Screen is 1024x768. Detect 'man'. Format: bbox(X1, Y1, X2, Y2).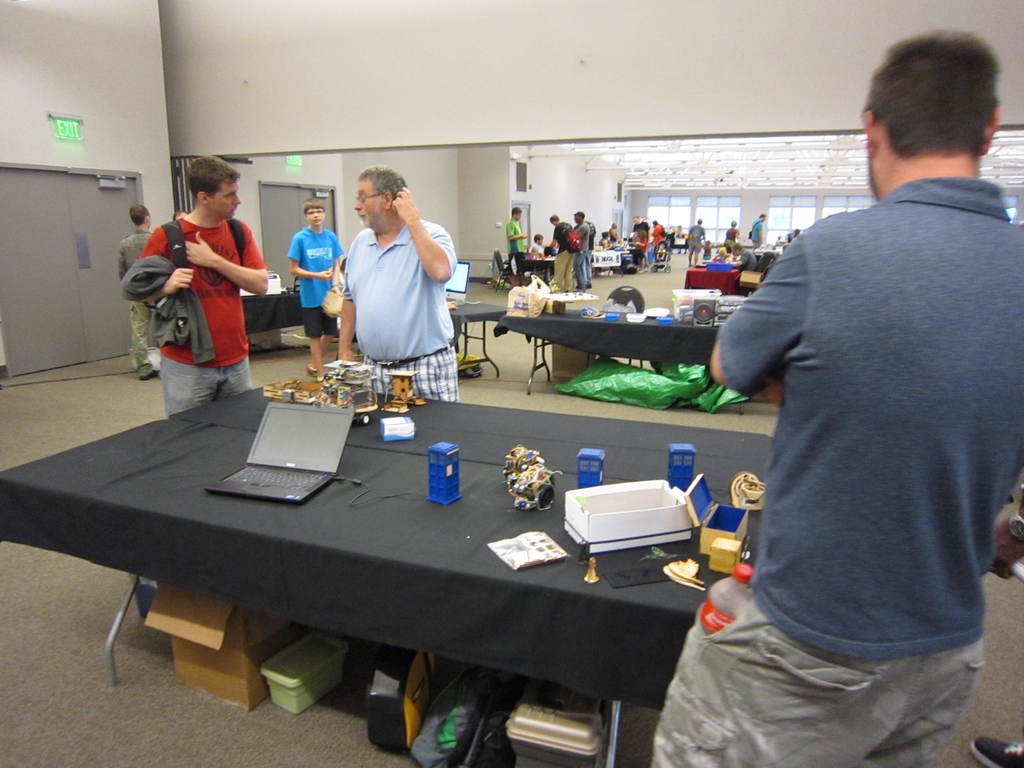
bbox(287, 198, 345, 383).
